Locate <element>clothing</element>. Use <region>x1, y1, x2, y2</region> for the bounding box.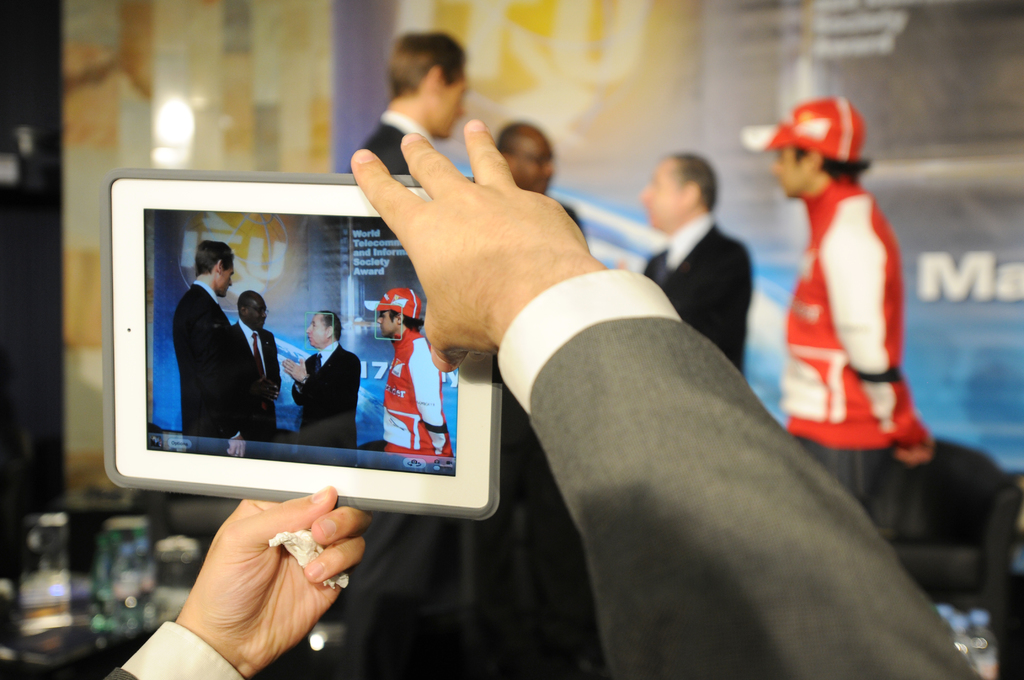
<region>102, 266, 985, 679</region>.
